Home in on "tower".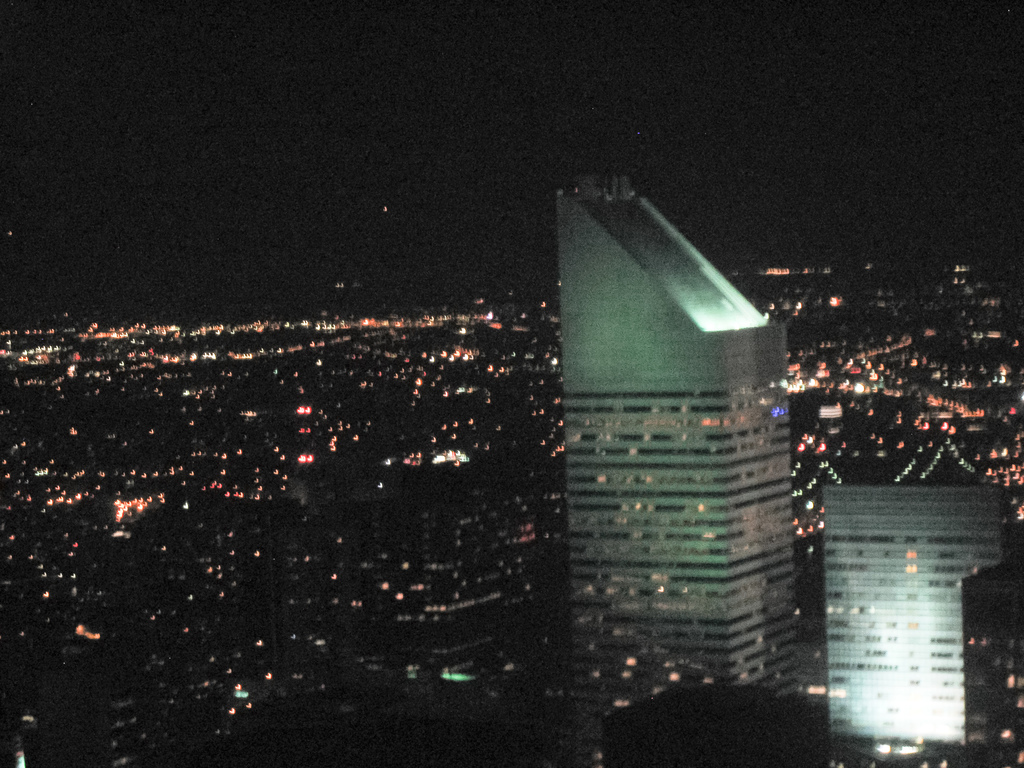
Homed in at select_region(528, 152, 826, 730).
